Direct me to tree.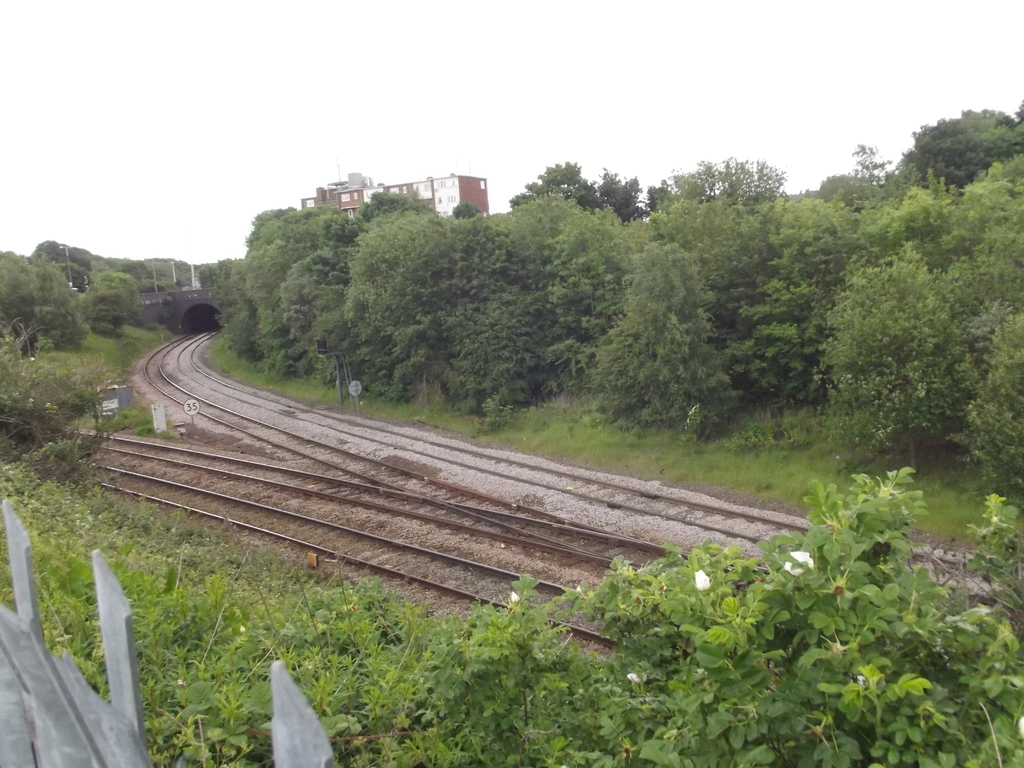
Direction: select_region(589, 236, 732, 433).
